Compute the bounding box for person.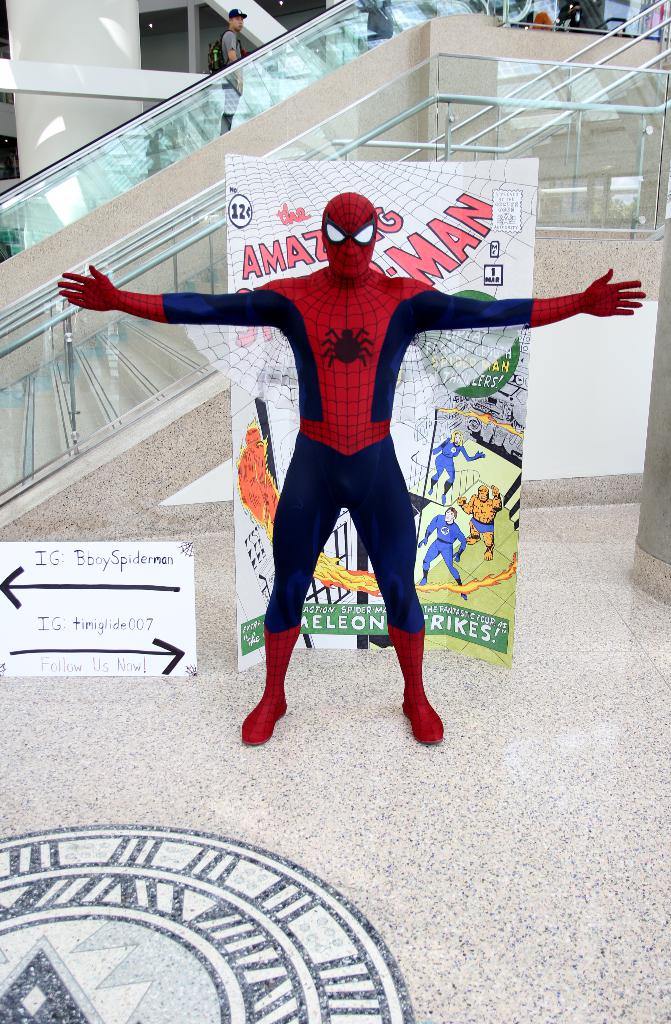
locate(113, 150, 546, 775).
